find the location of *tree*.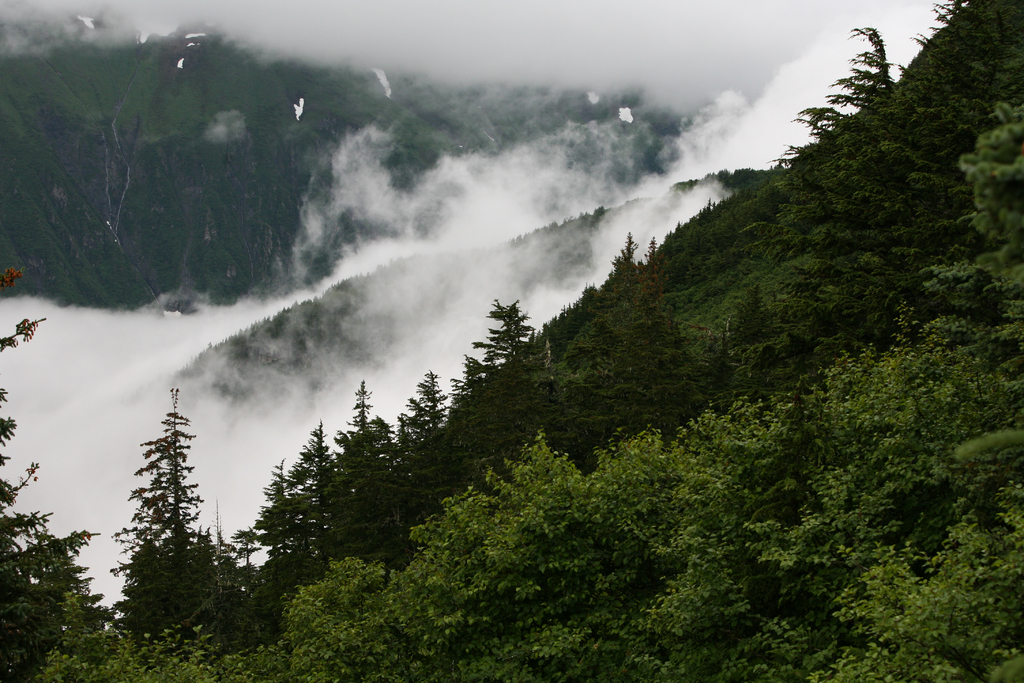
Location: [0,269,116,682].
